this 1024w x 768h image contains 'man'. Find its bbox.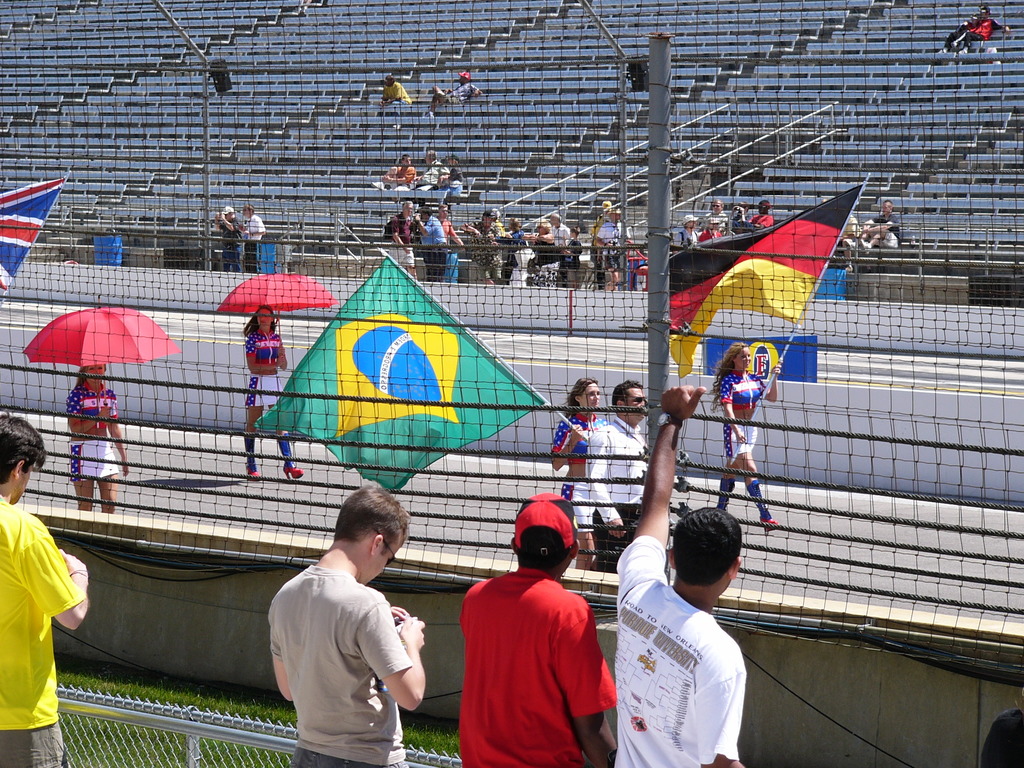
region(458, 487, 618, 767).
